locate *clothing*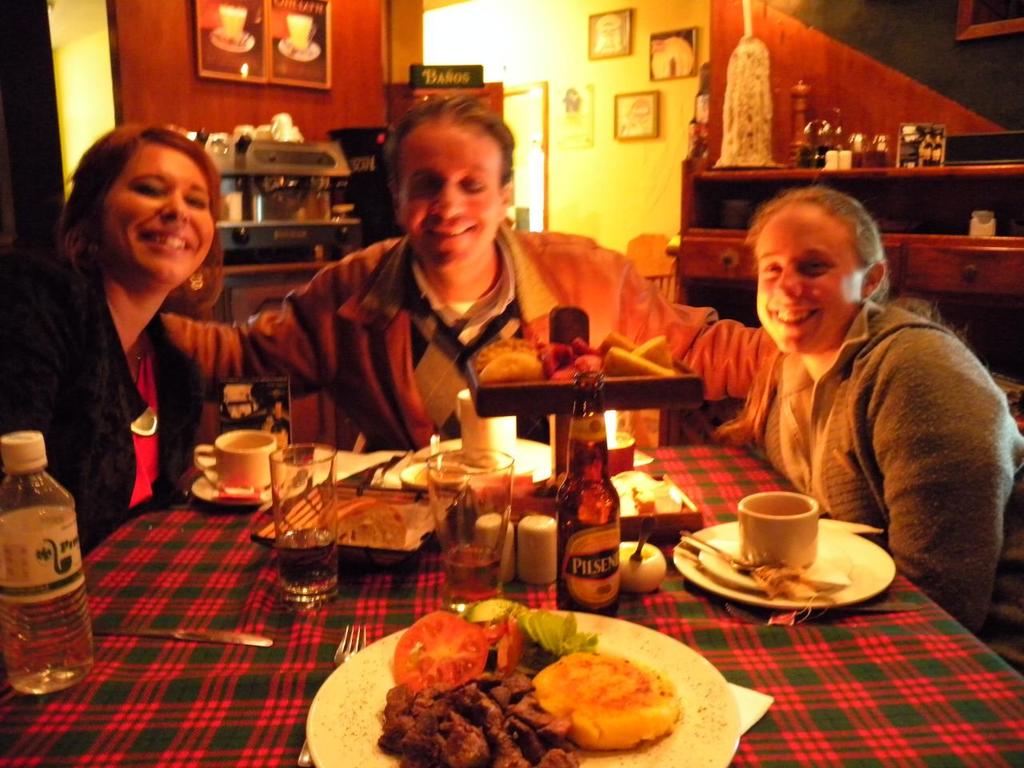
{"x1": 0, "y1": 250, "x2": 206, "y2": 530}
